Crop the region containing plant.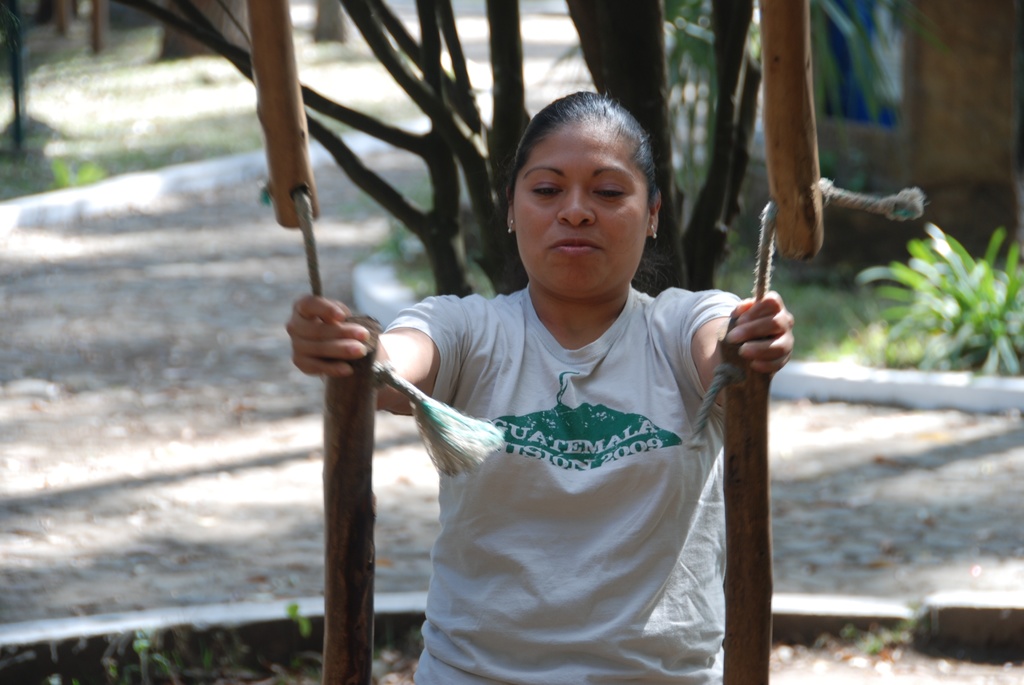
Crop region: (819,605,924,660).
